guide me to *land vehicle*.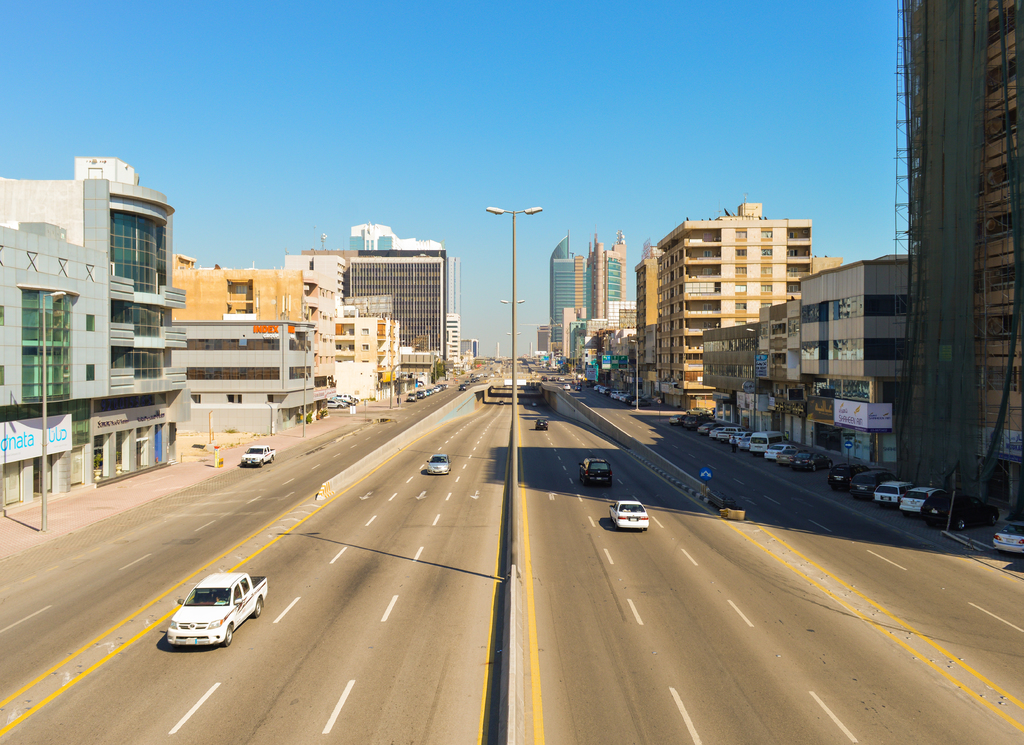
Guidance: locate(467, 371, 475, 380).
